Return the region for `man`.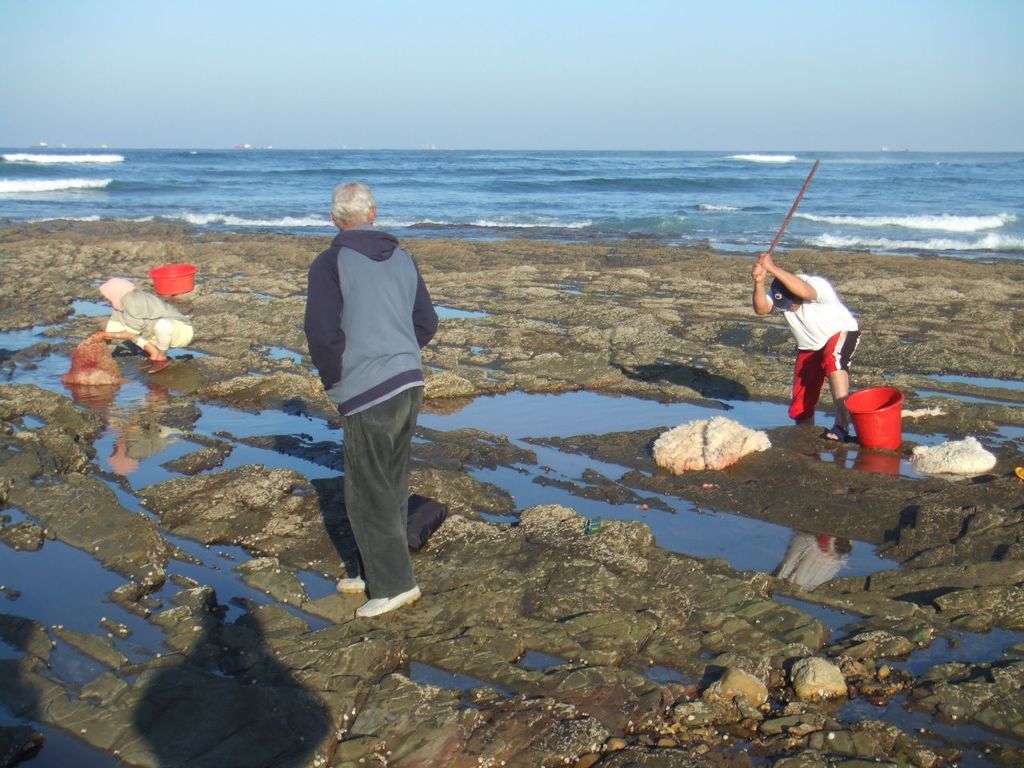
750 248 862 444.
